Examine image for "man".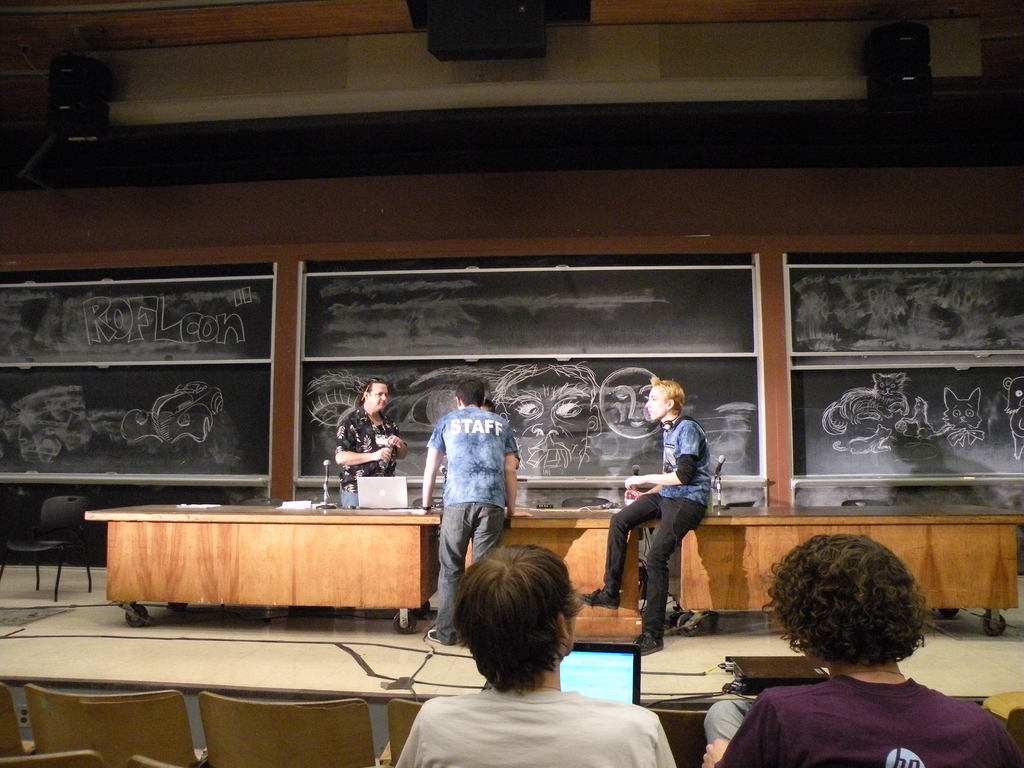
Examination result: x1=698, y1=537, x2=1023, y2=767.
